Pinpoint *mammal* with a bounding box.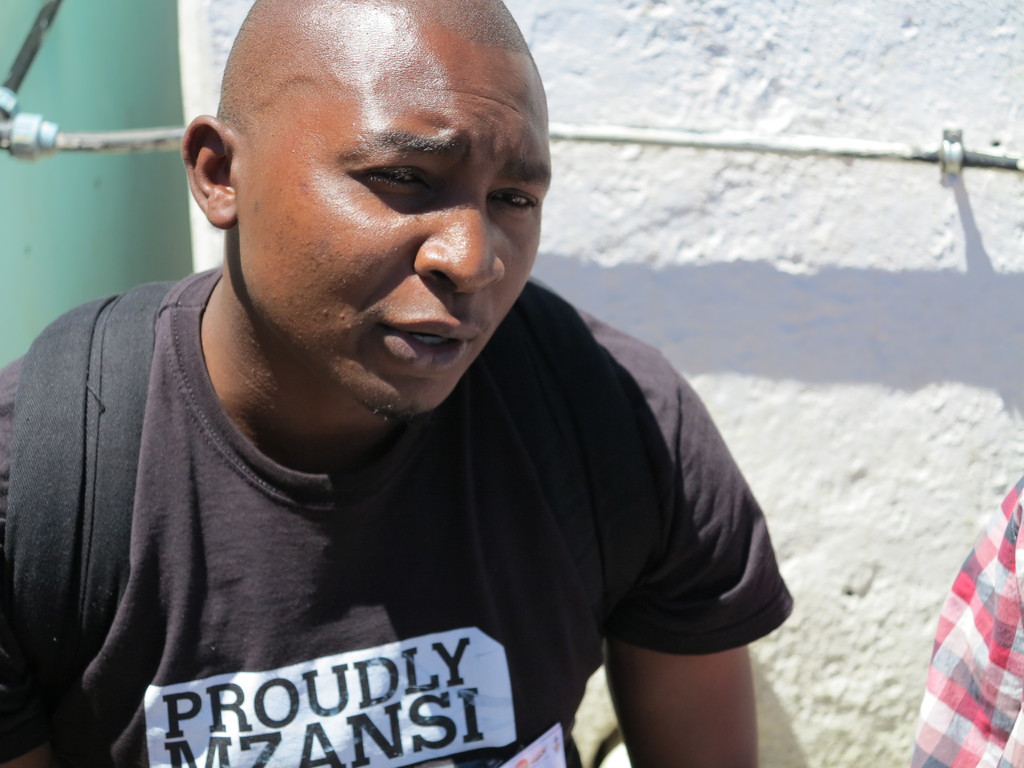
<region>902, 468, 1023, 767</region>.
